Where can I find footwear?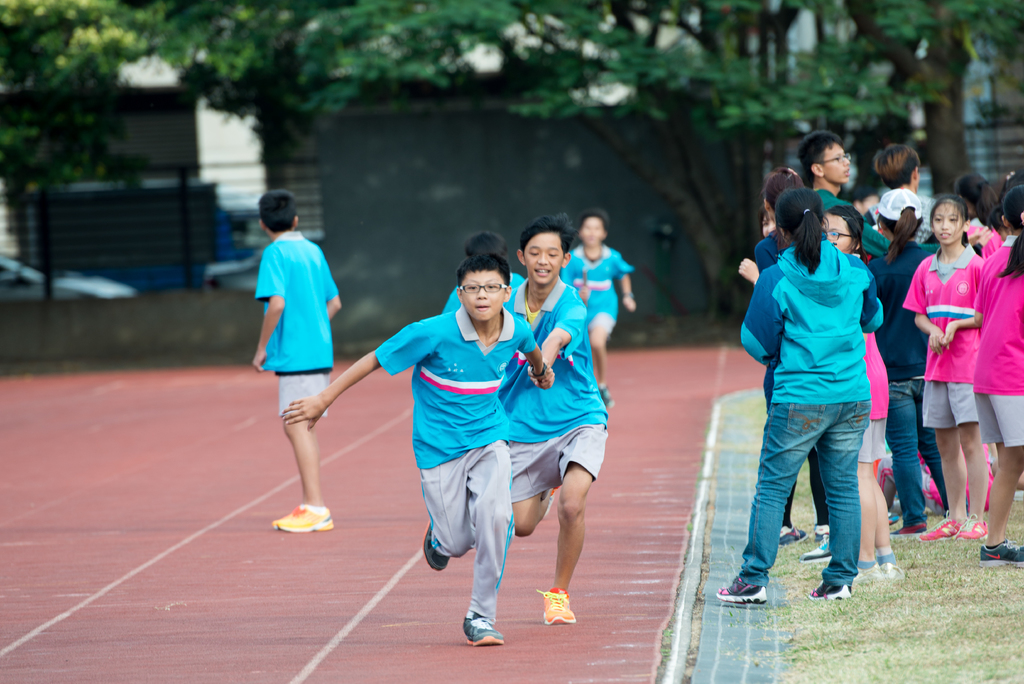
You can find it at 914/515/959/542.
